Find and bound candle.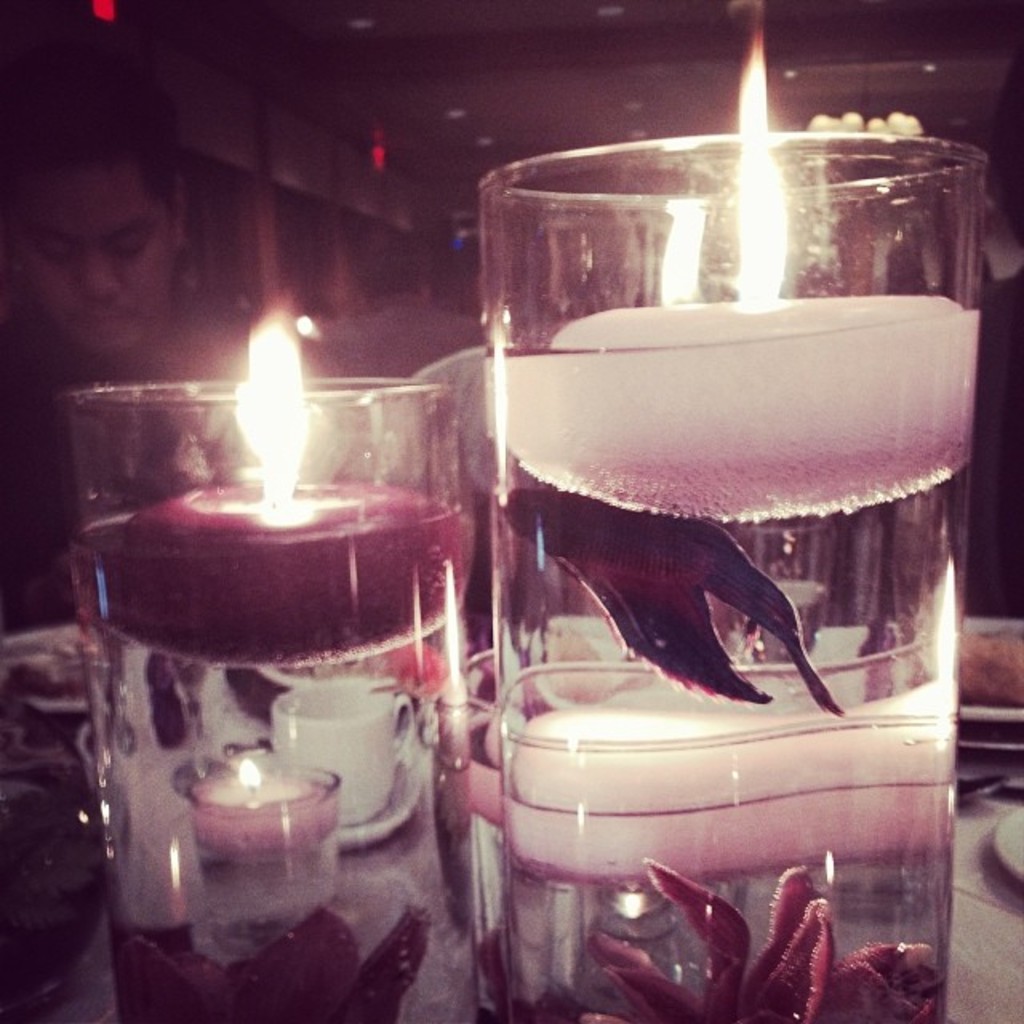
Bound: 48:306:486:1022.
